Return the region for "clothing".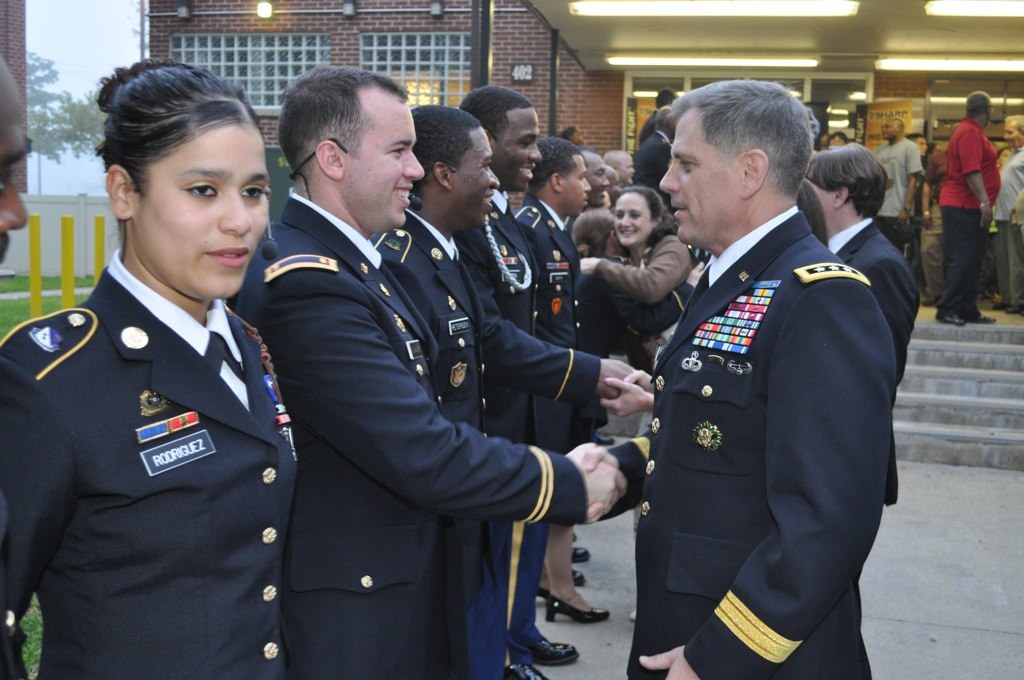
0:240:299:679.
